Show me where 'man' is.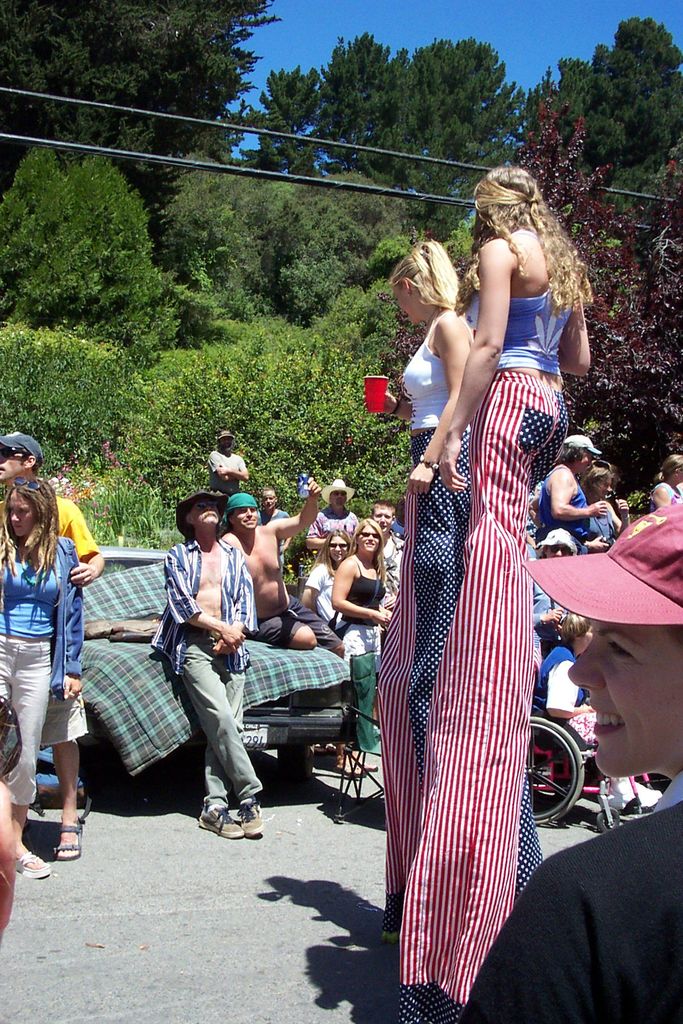
'man' is at (x1=200, y1=420, x2=256, y2=501).
